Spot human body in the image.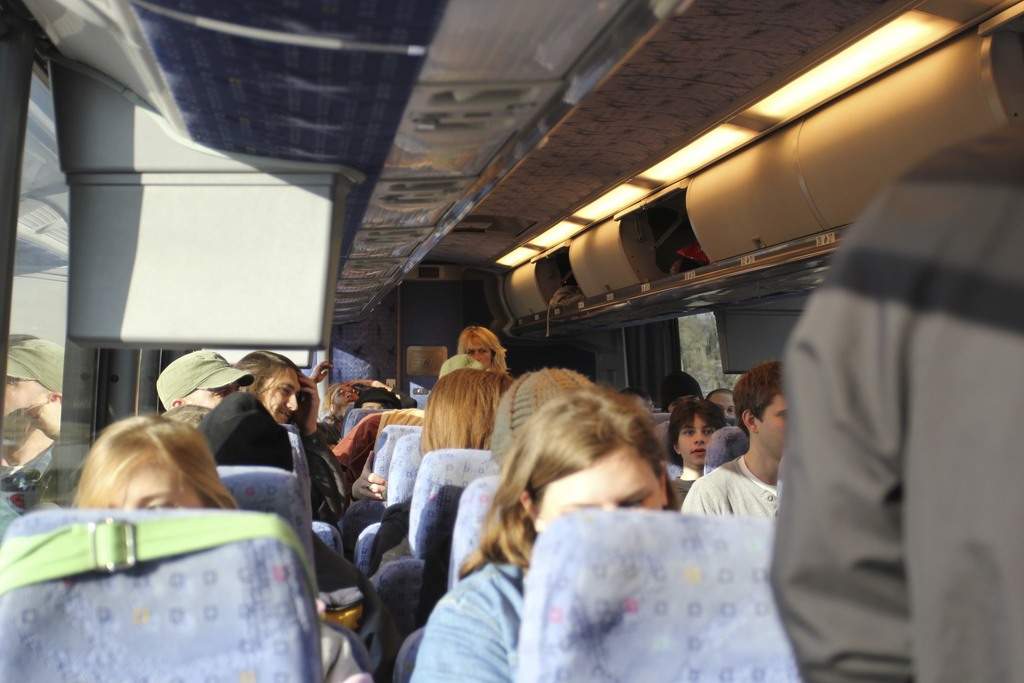
human body found at 686/353/787/522.
